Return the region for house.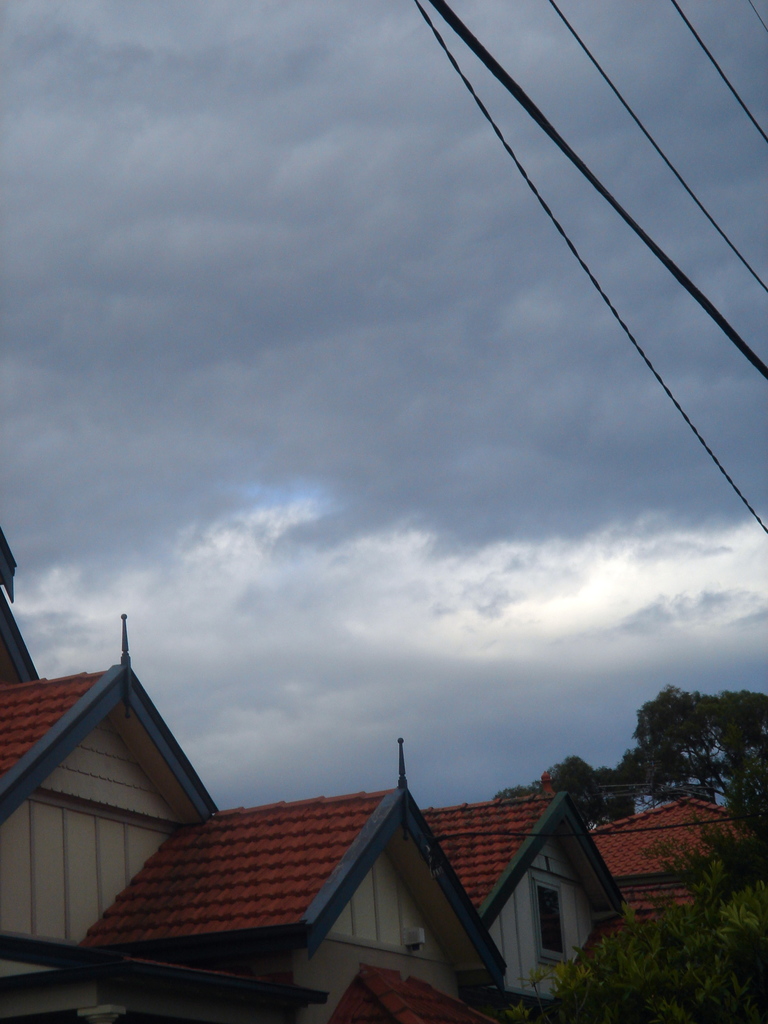
598,794,755,967.
